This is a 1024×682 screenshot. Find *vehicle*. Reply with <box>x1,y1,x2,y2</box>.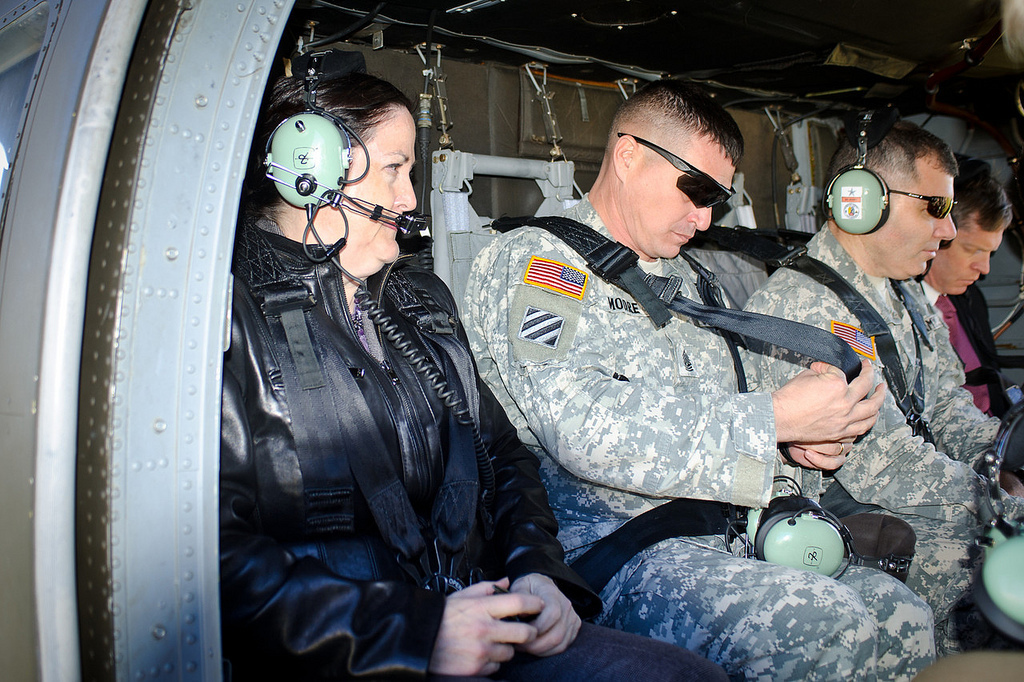
<box>0,0,1023,681</box>.
